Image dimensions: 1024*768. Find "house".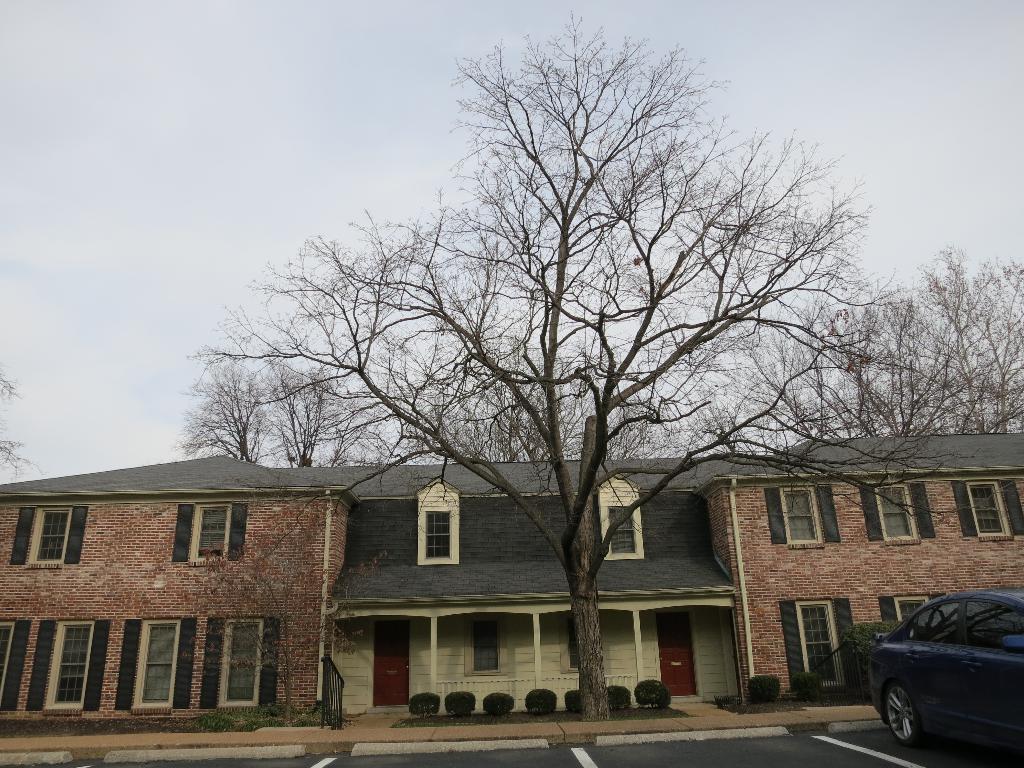
Rect(0, 439, 1023, 739).
